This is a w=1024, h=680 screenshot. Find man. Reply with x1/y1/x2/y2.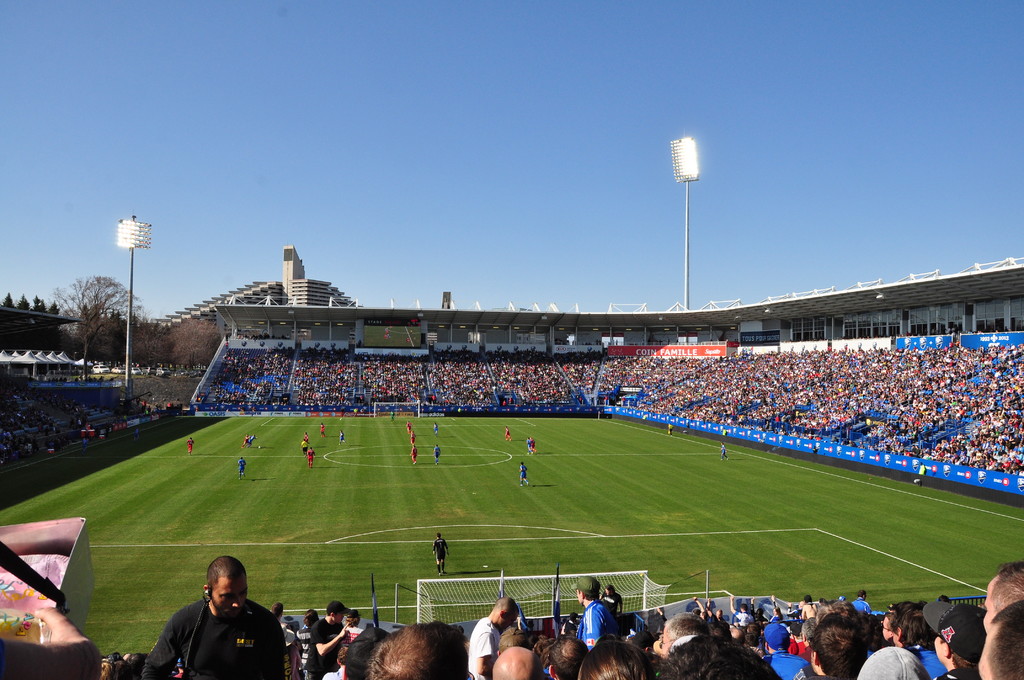
404/421/414/433.
